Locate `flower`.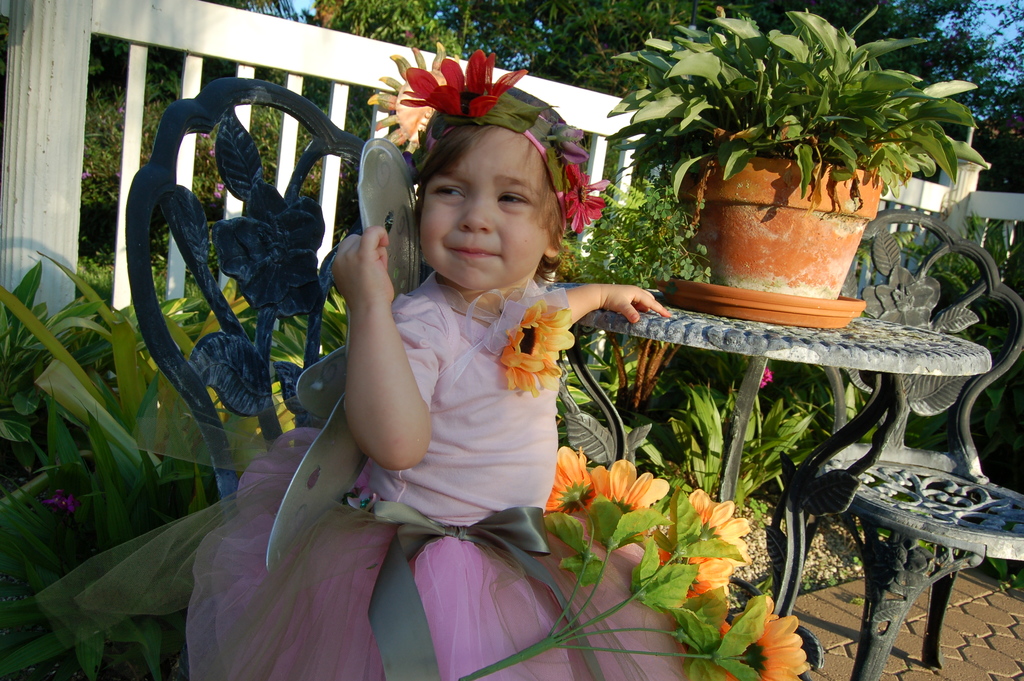
Bounding box: [559, 158, 613, 229].
